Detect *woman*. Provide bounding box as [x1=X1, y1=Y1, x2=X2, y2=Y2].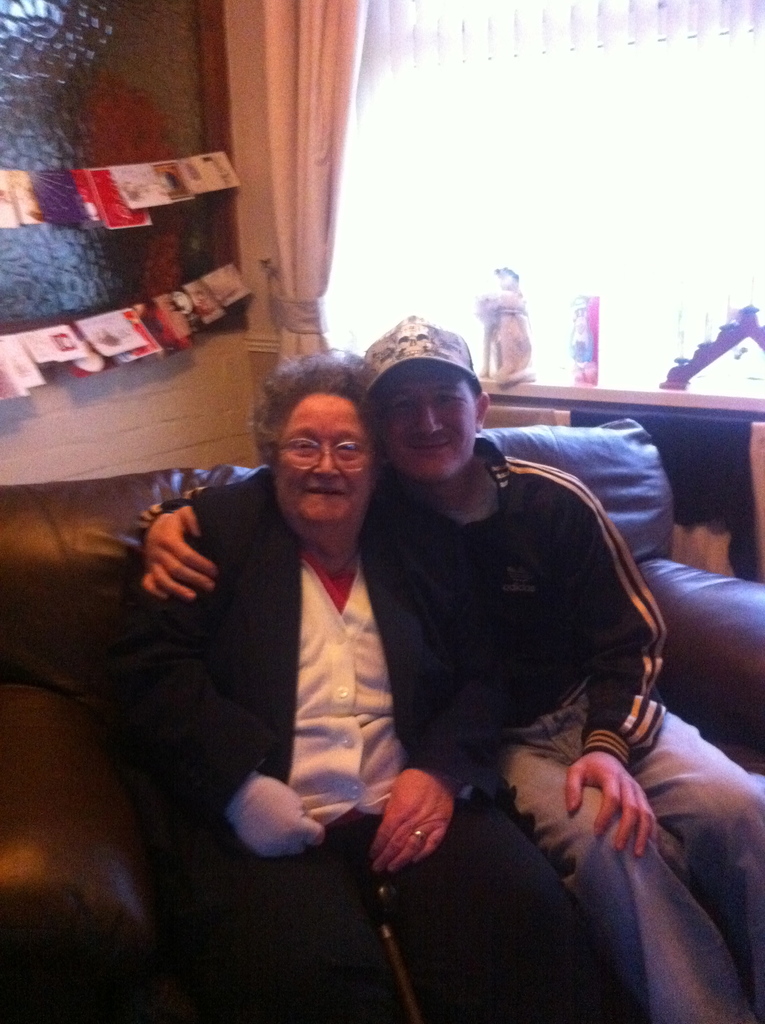
[x1=105, y1=350, x2=632, y2=1023].
